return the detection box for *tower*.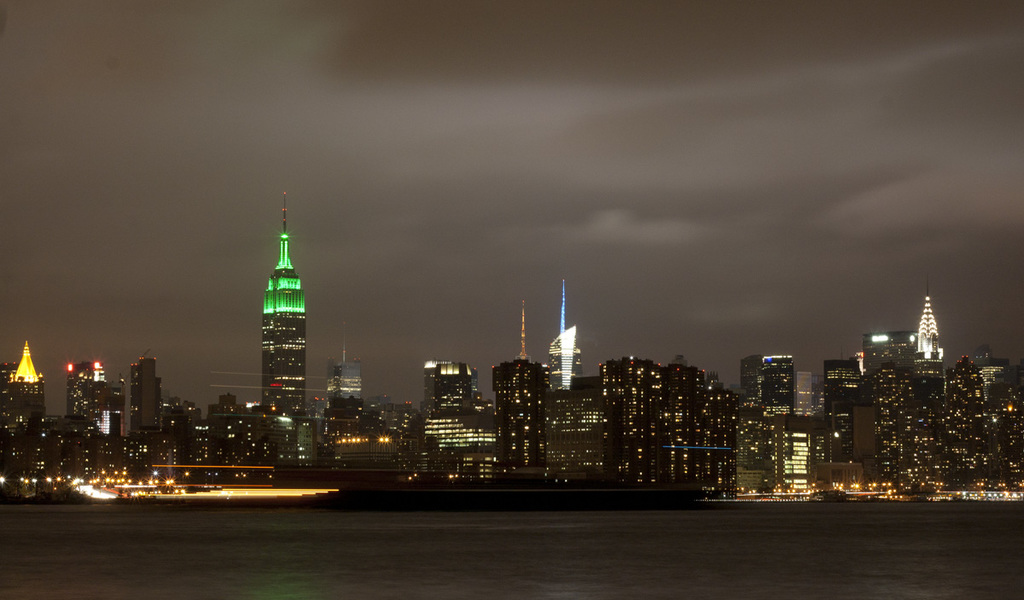
<bbox>851, 323, 915, 362</bbox>.
